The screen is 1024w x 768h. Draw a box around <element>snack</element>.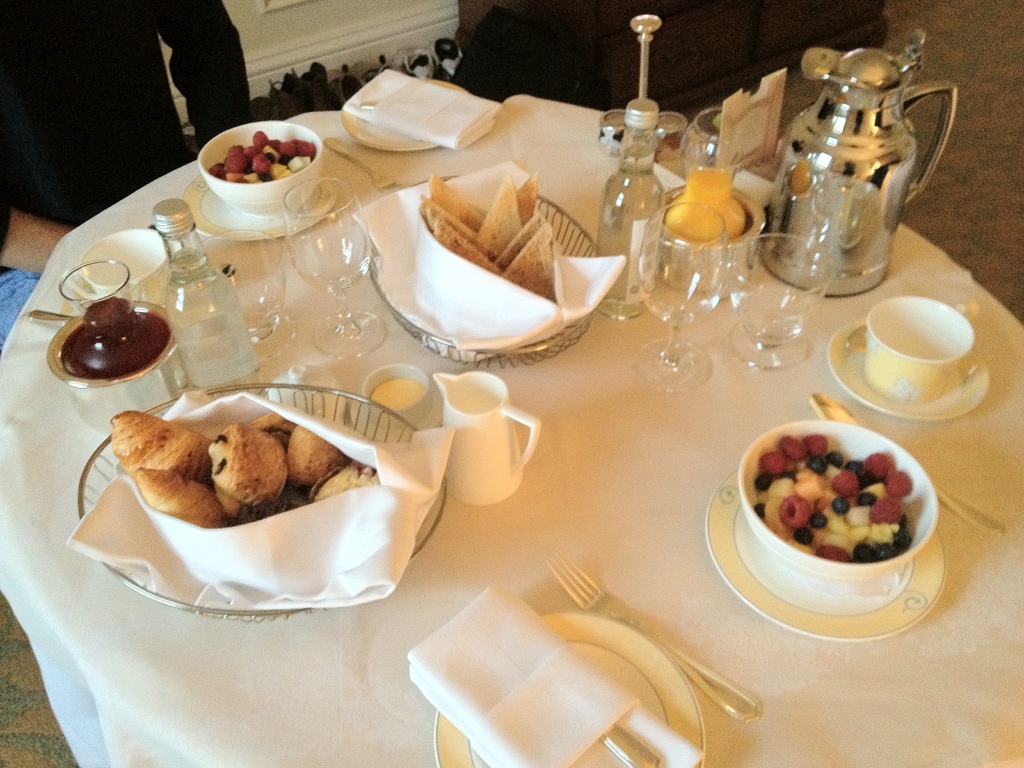
rect(753, 430, 915, 569).
